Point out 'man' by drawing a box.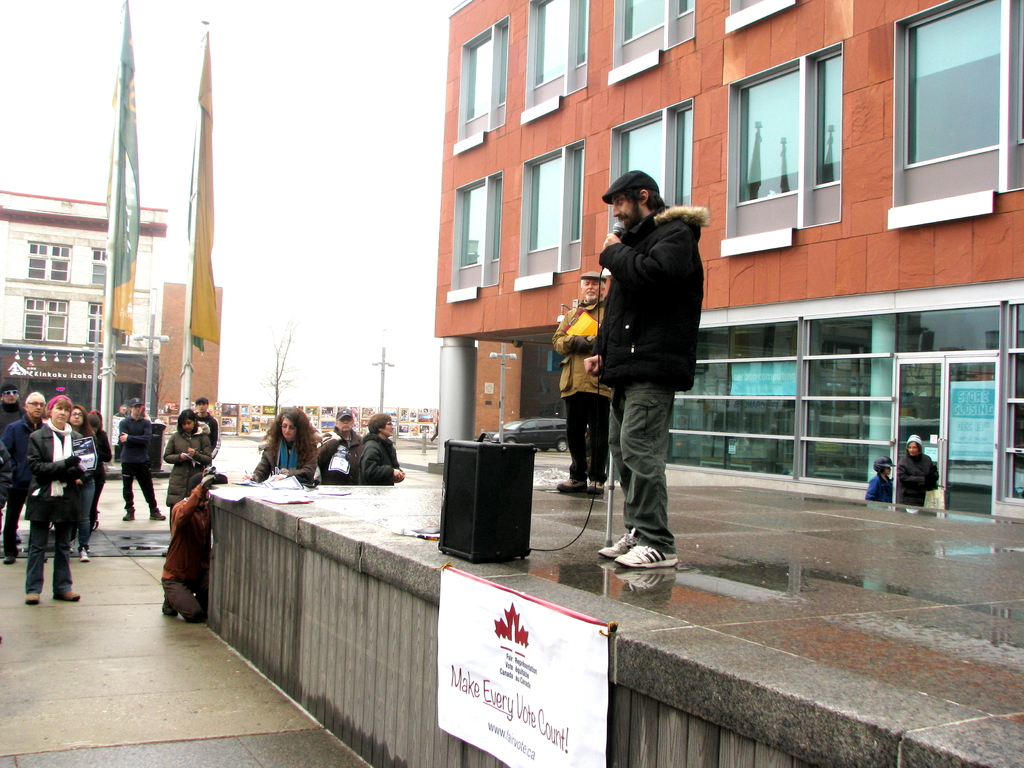
box(579, 167, 721, 579).
